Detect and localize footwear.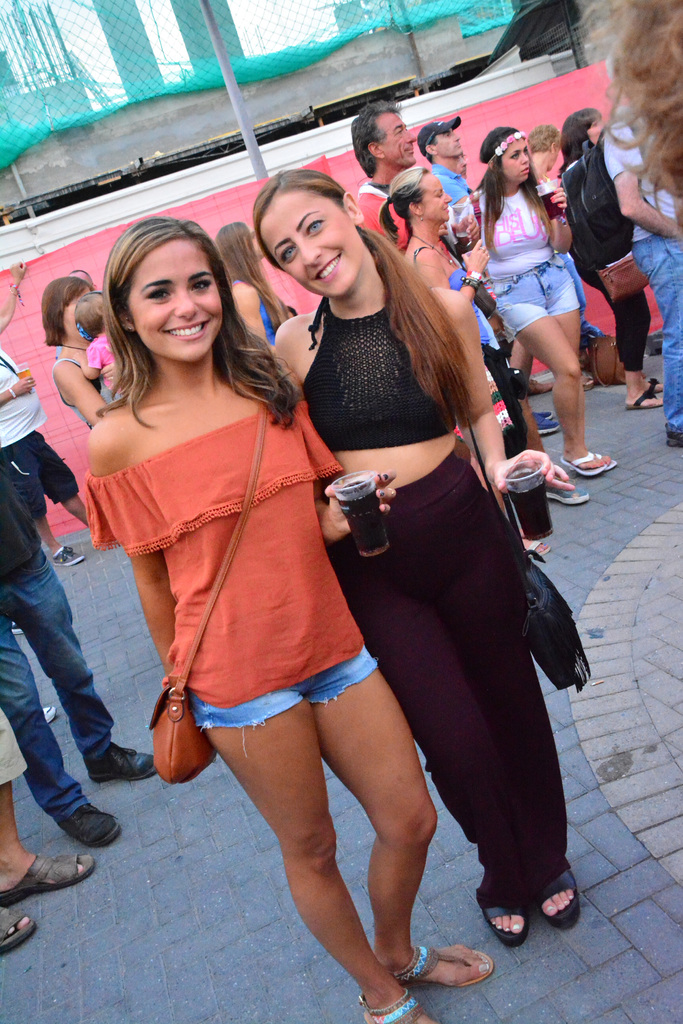
Localized at <bbox>528, 378, 552, 397</bbox>.
